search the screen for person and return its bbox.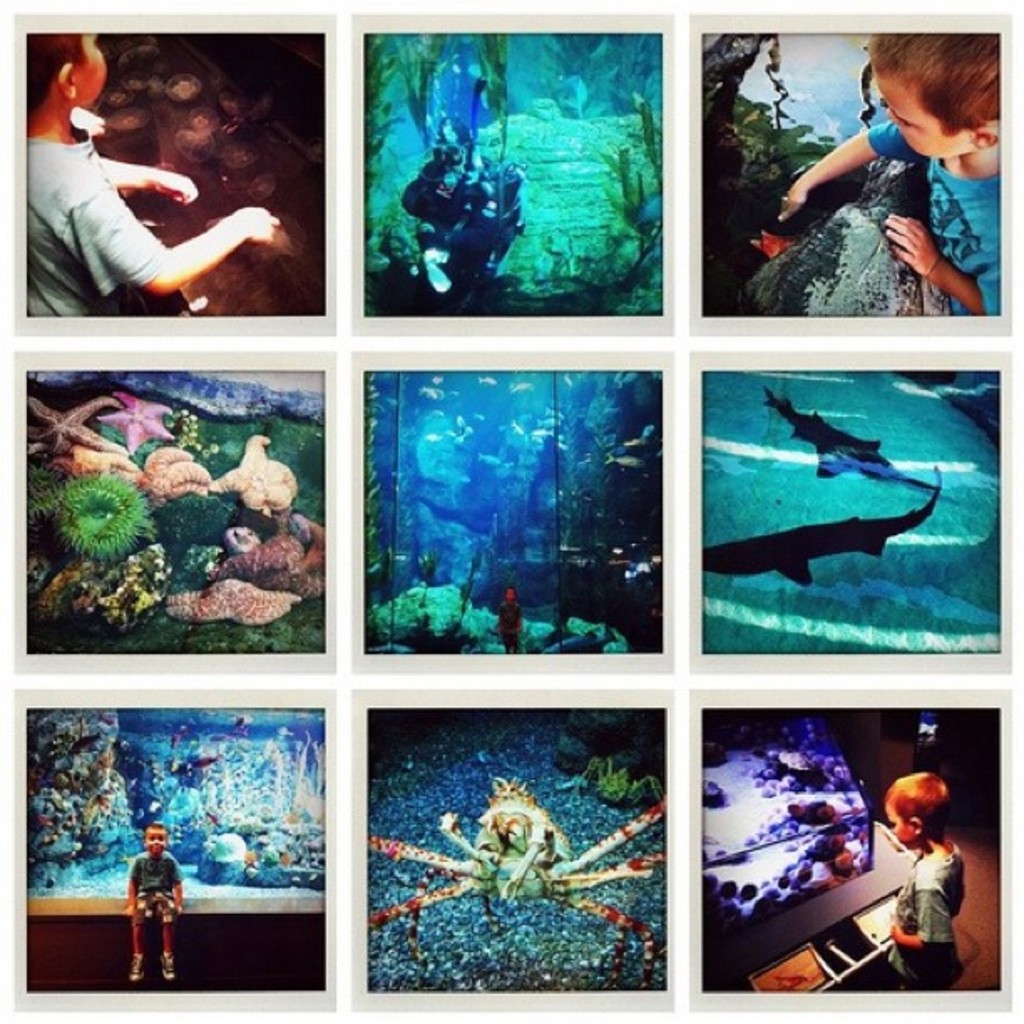
Found: <region>27, 33, 283, 316</region>.
